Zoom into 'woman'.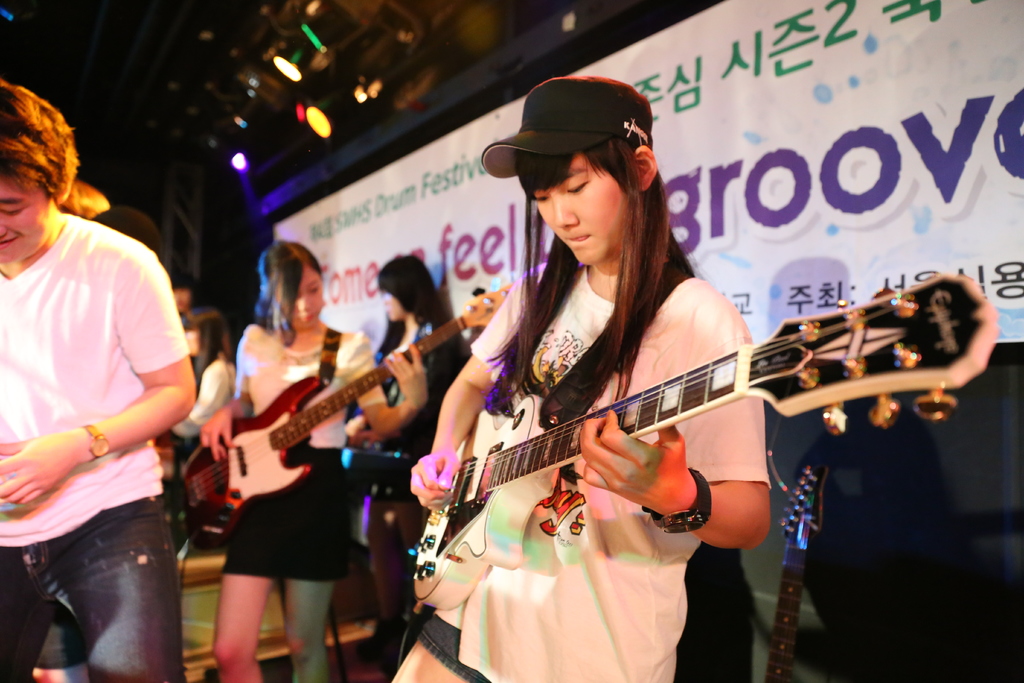
Zoom target: x1=193 y1=246 x2=435 y2=682.
